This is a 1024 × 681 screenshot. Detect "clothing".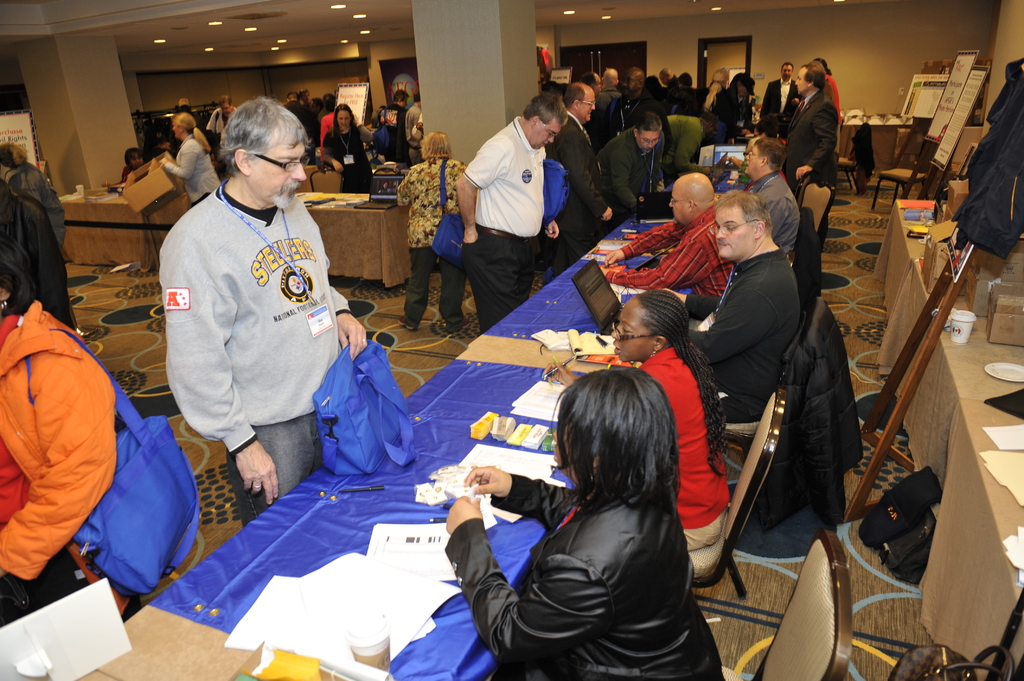
{"x1": 463, "y1": 115, "x2": 551, "y2": 337}.
